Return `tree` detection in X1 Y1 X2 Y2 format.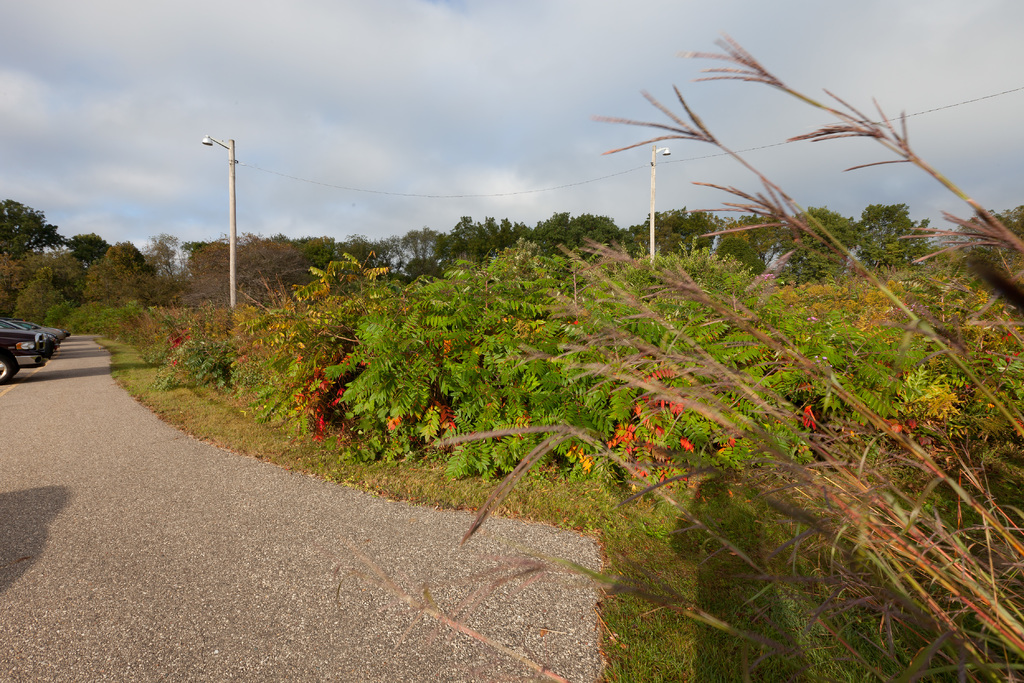
635 208 729 257.
